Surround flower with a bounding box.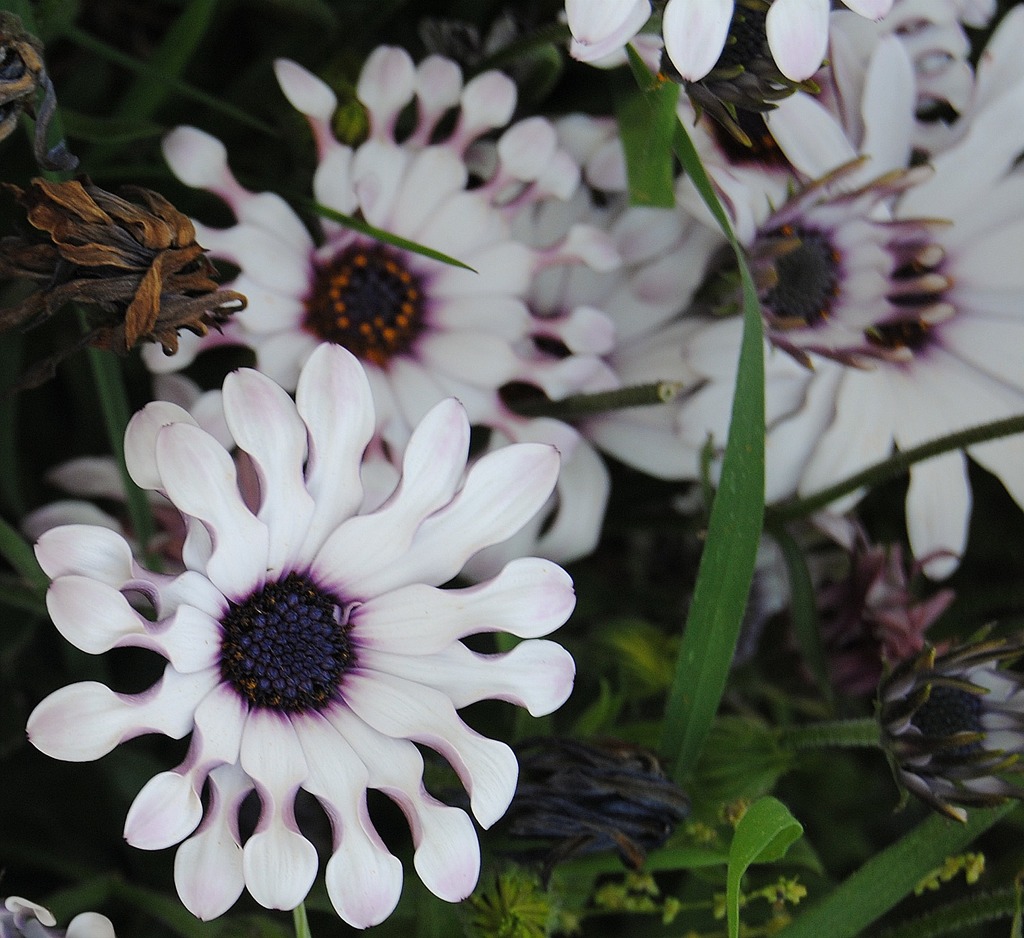
bbox=(817, 0, 1009, 172).
